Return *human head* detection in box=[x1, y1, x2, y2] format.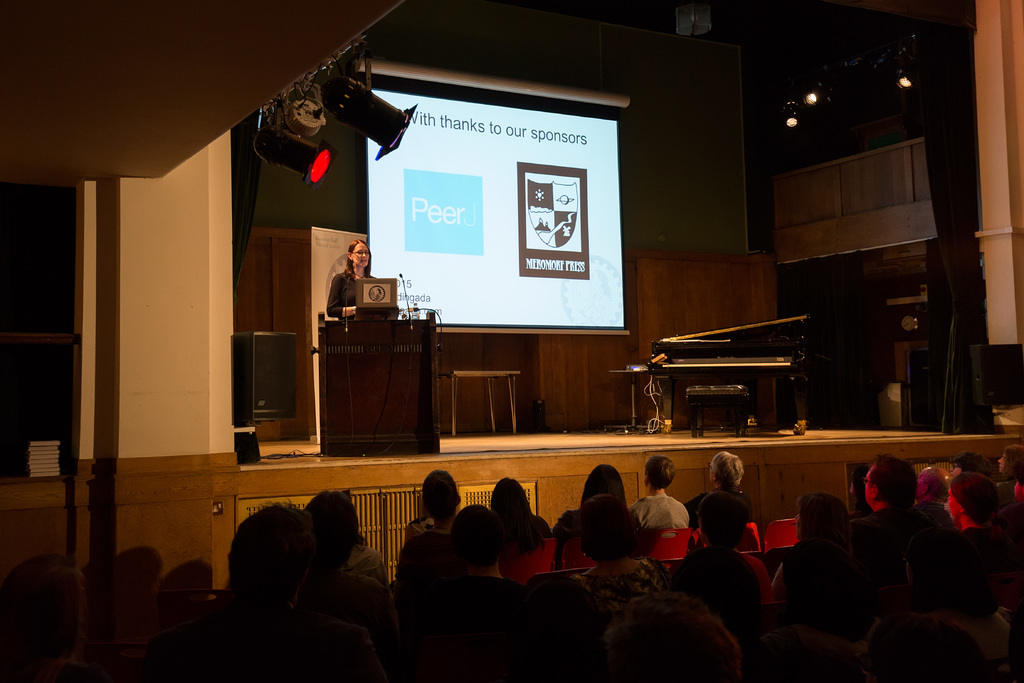
box=[945, 471, 991, 525].
